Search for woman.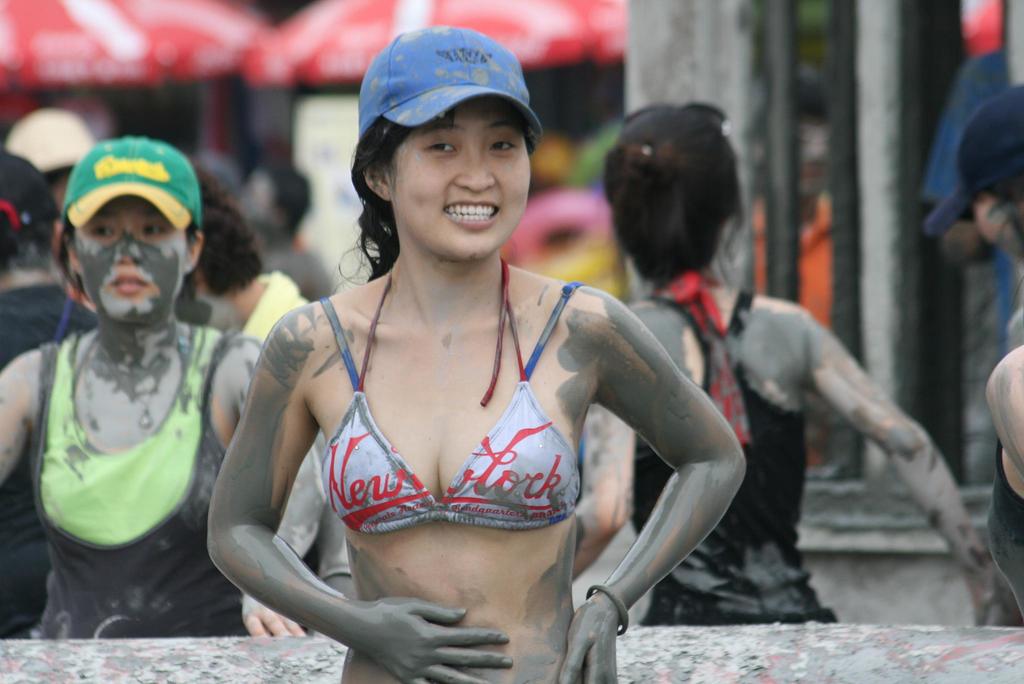
Found at rect(925, 79, 1023, 628).
